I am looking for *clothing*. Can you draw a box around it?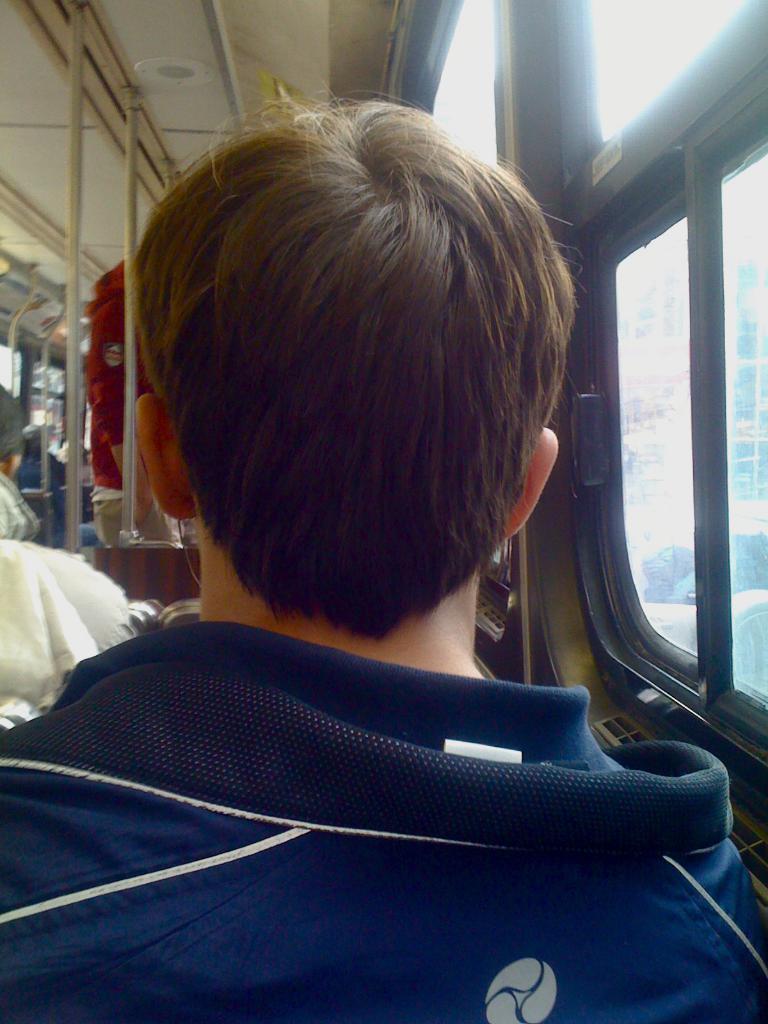
Sure, the bounding box is Rect(0, 591, 743, 934).
